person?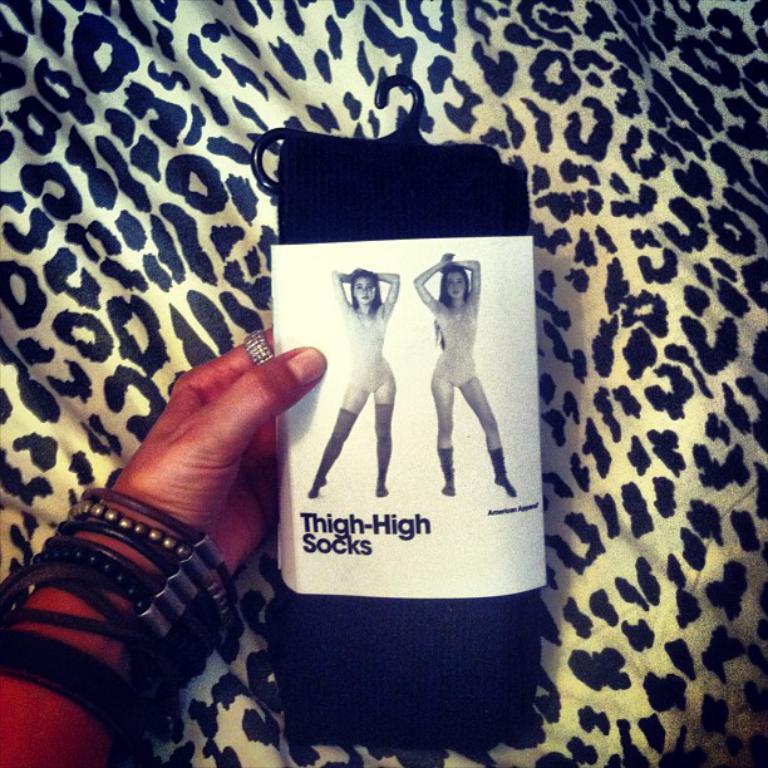
x1=412, y1=252, x2=517, y2=498
